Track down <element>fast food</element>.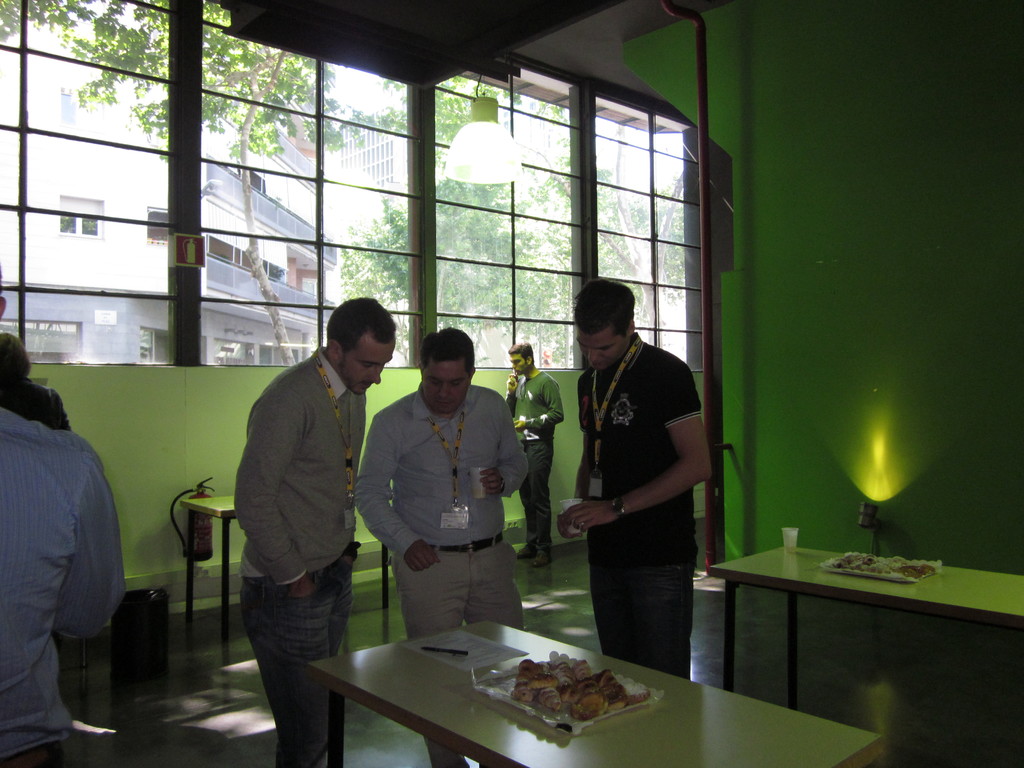
Tracked to box=[498, 653, 638, 746].
